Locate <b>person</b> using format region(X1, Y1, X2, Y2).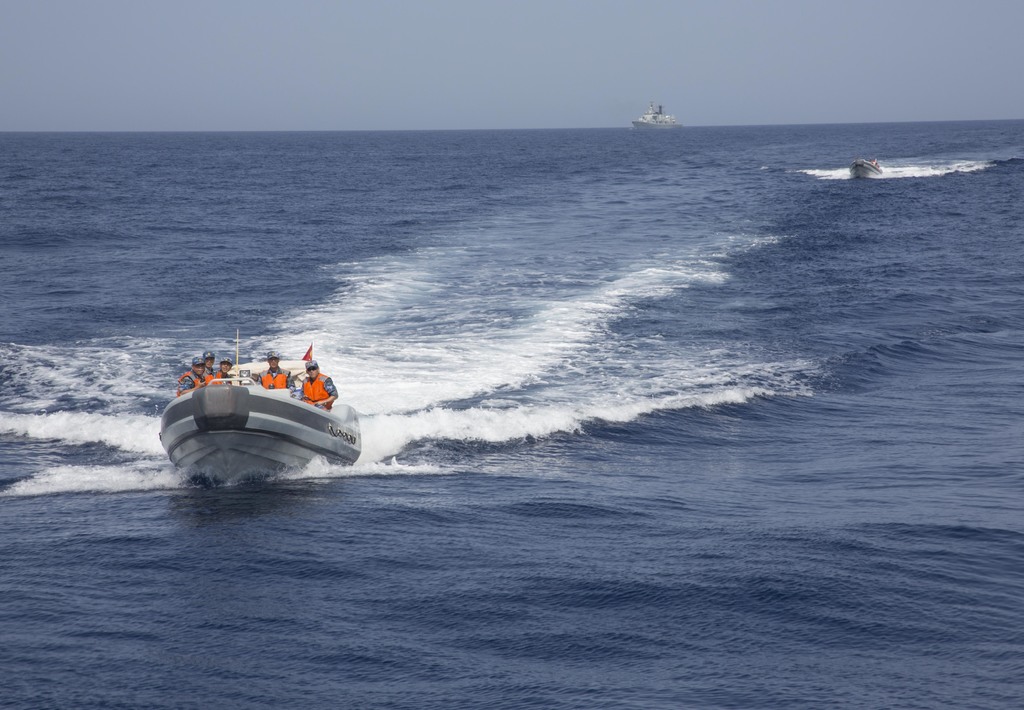
region(252, 351, 298, 395).
